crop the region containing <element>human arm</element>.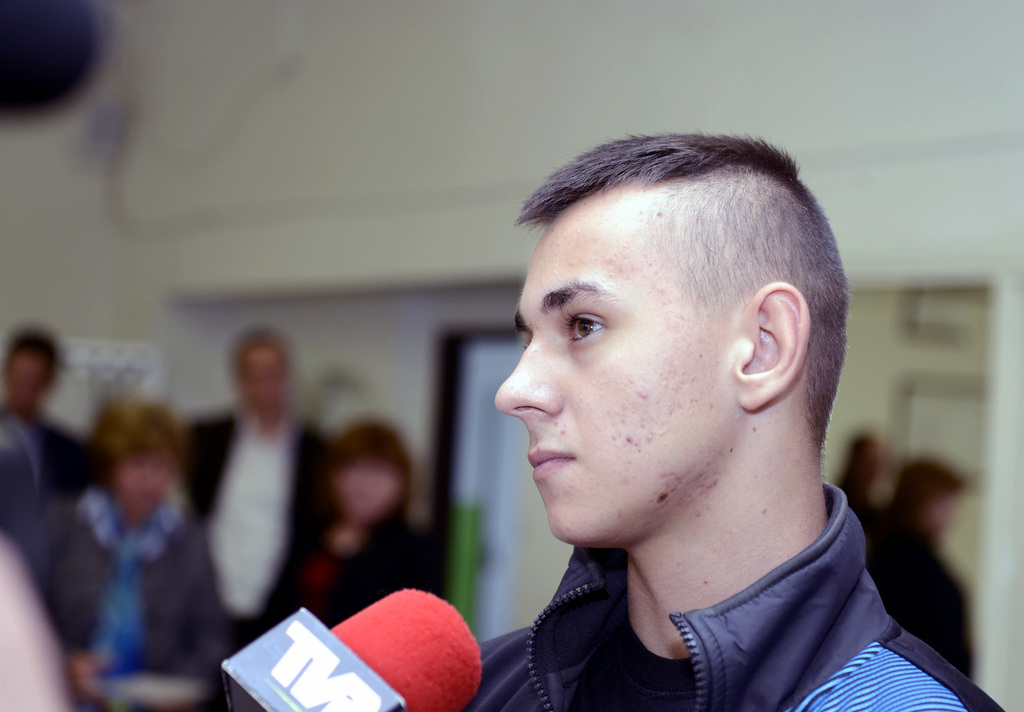
Crop region: 837,626,1011,711.
